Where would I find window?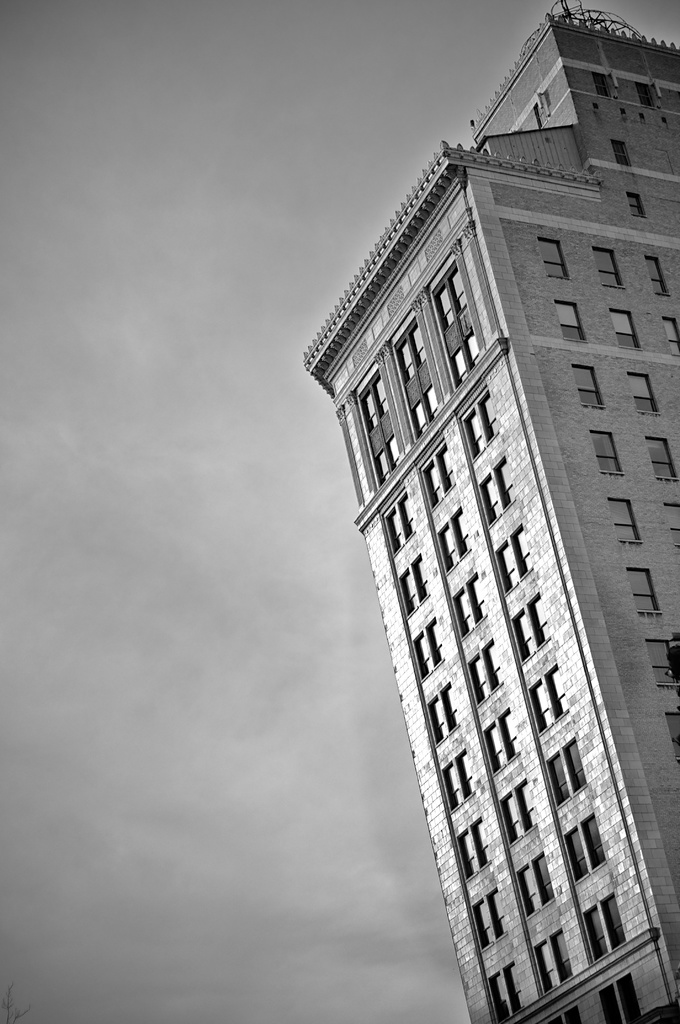
At detection(509, 607, 526, 664).
